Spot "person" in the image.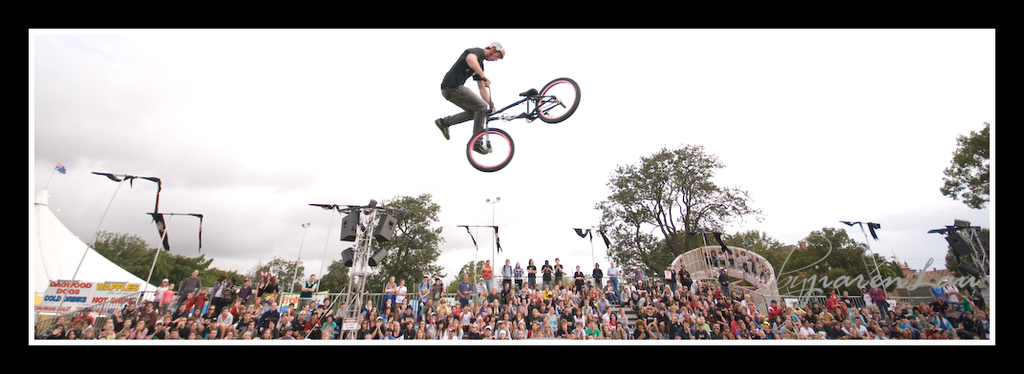
"person" found at detection(437, 35, 510, 168).
